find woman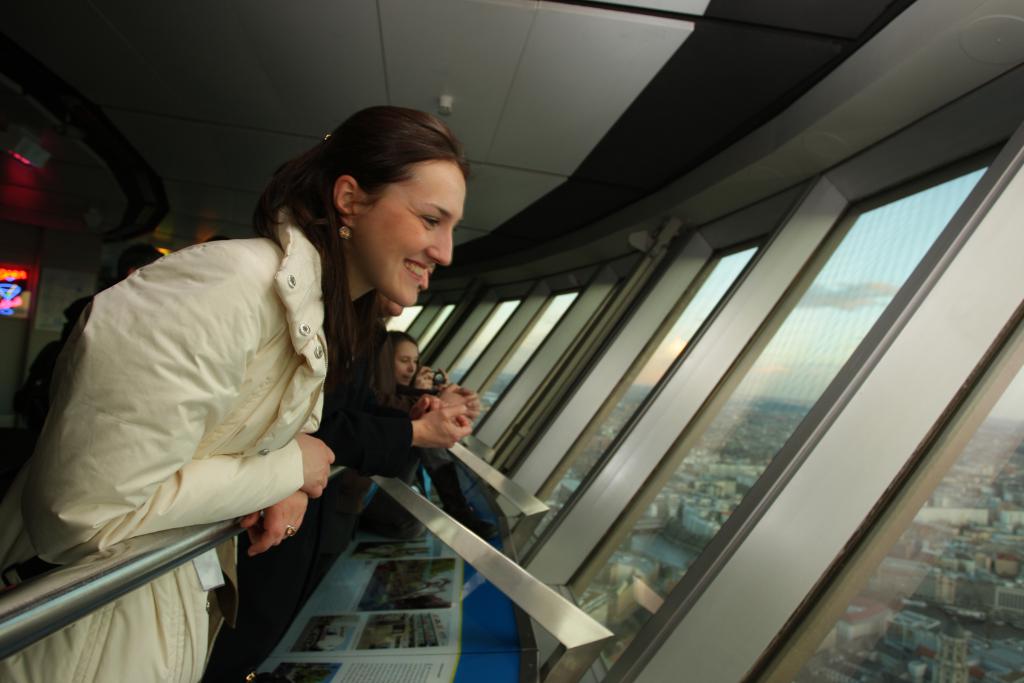
x1=74, y1=138, x2=474, y2=654
